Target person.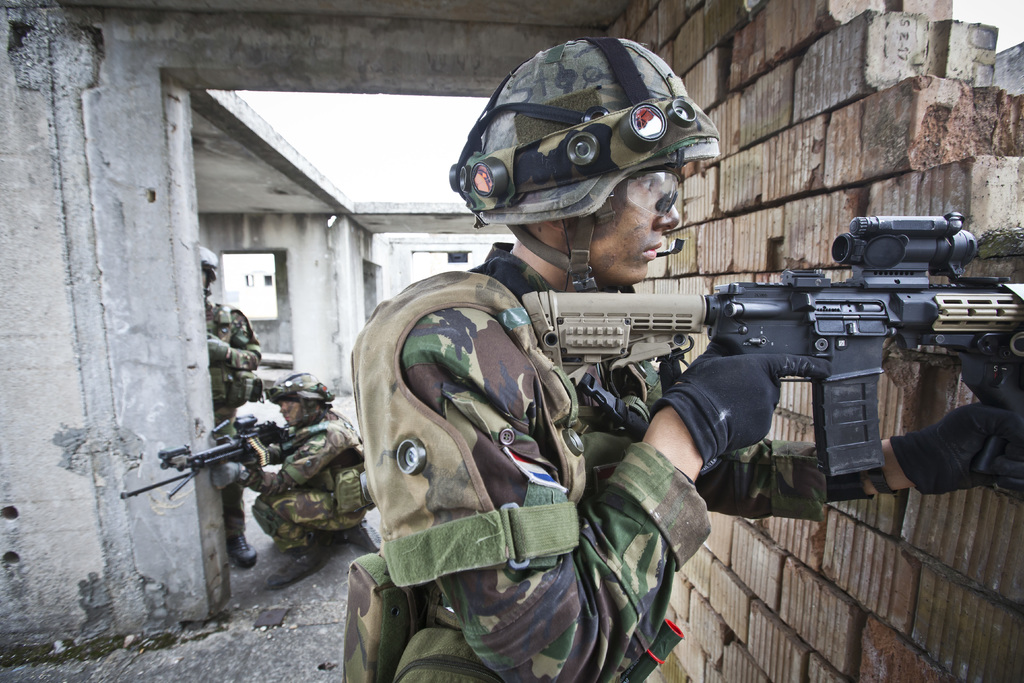
Target region: Rect(348, 35, 1023, 682).
